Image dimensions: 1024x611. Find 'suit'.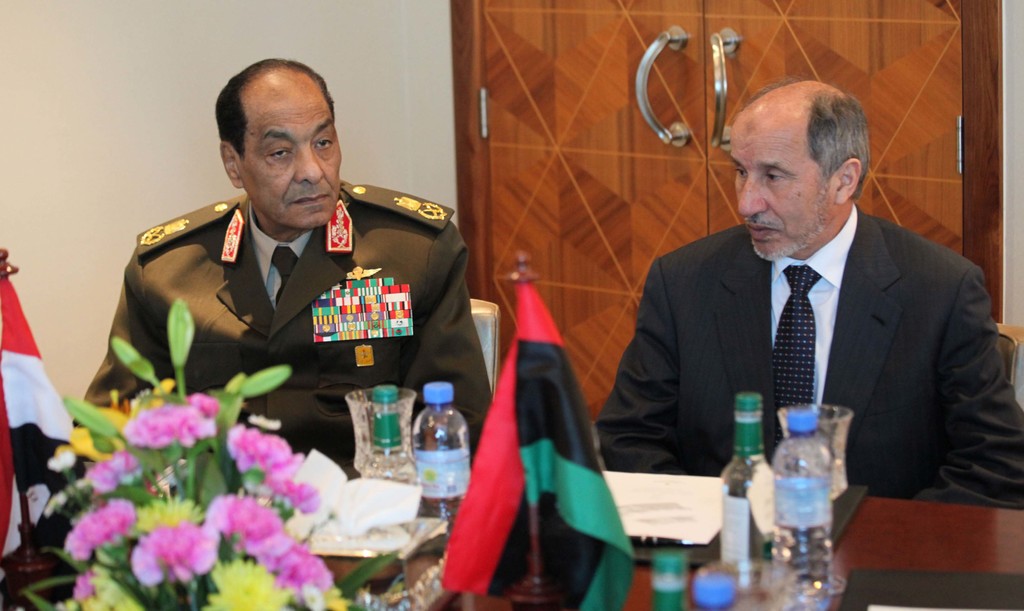
(579,195,1023,510).
